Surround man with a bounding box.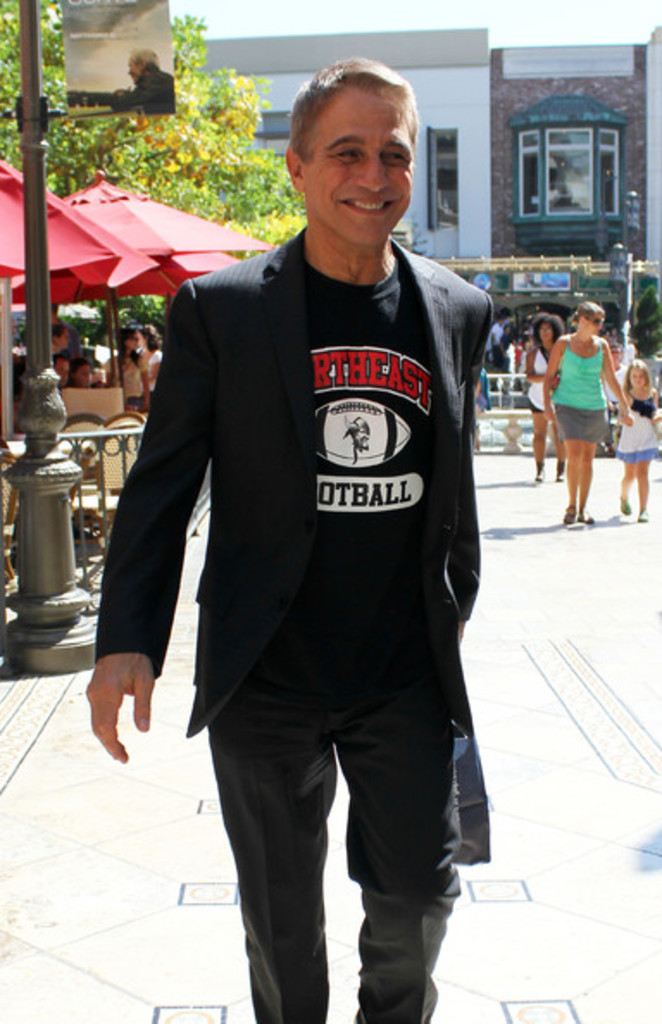
x1=116, y1=78, x2=515, y2=1003.
